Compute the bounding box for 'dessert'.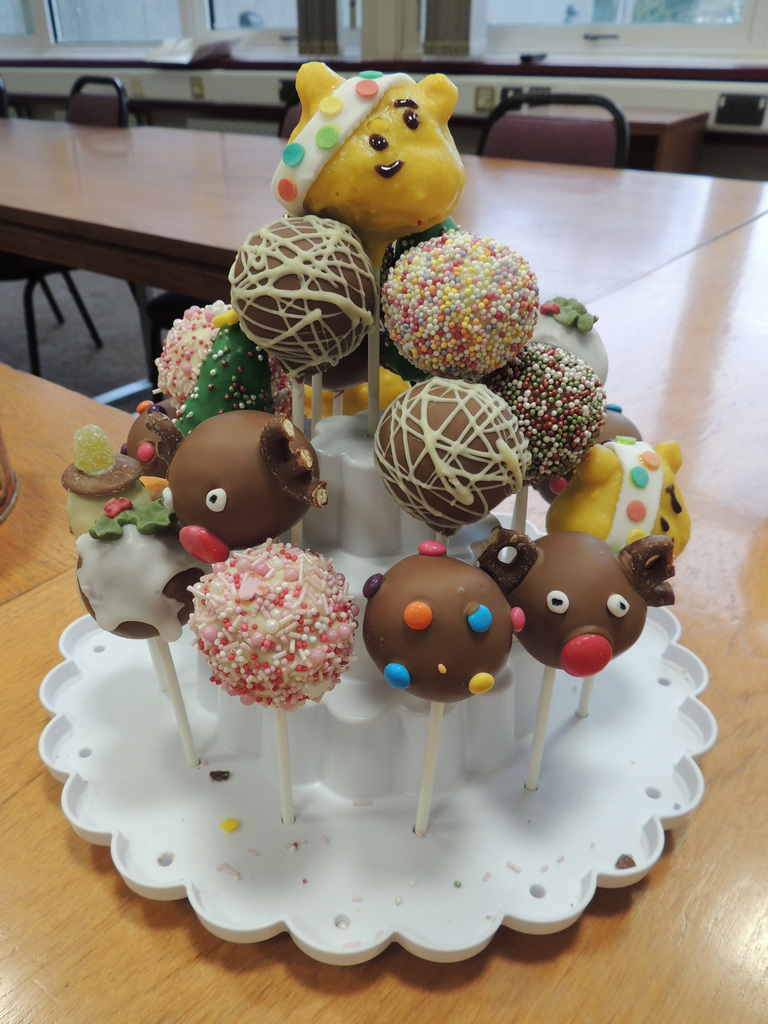
rect(75, 409, 175, 526).
